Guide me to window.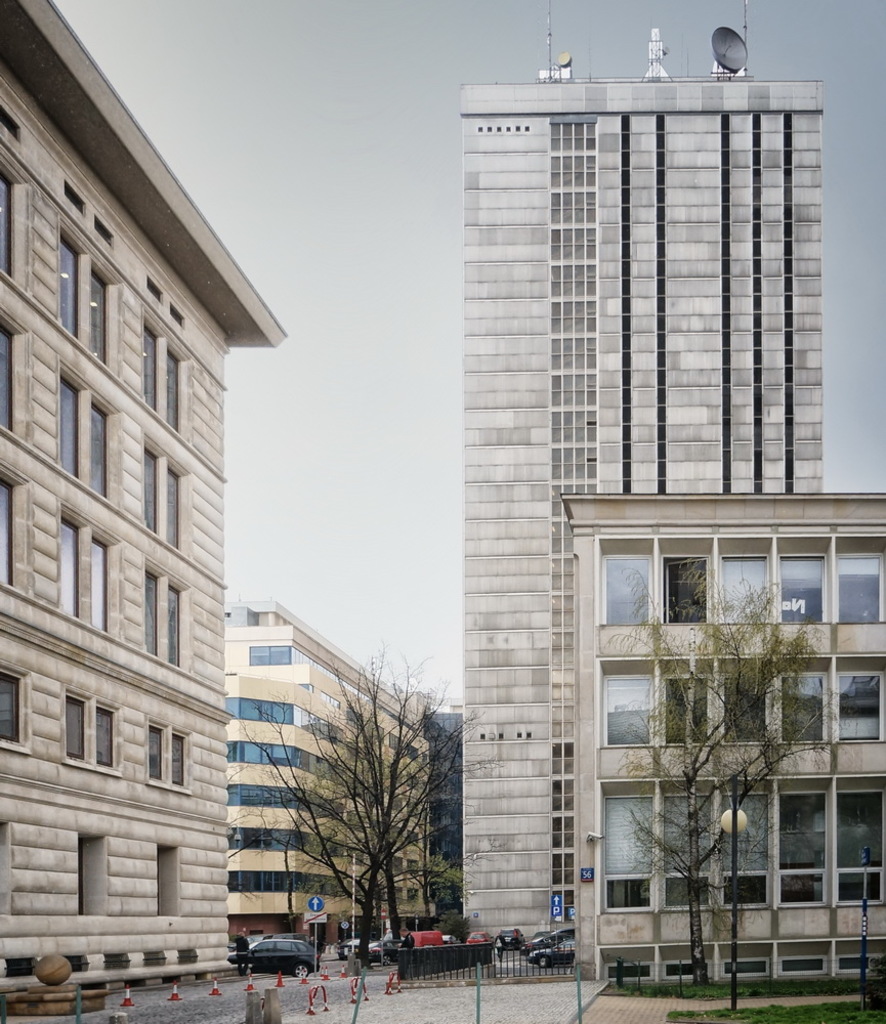
Guidance: <region>67, 182, 90, 221</region>.
